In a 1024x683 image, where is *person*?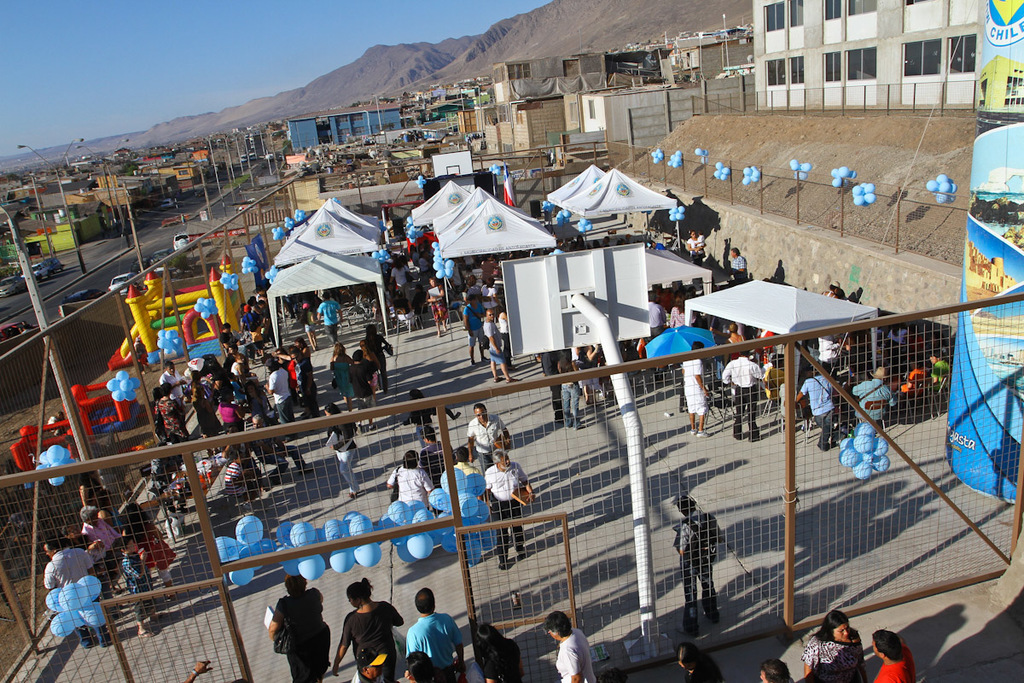
locate(669, 493, 725, 630).
